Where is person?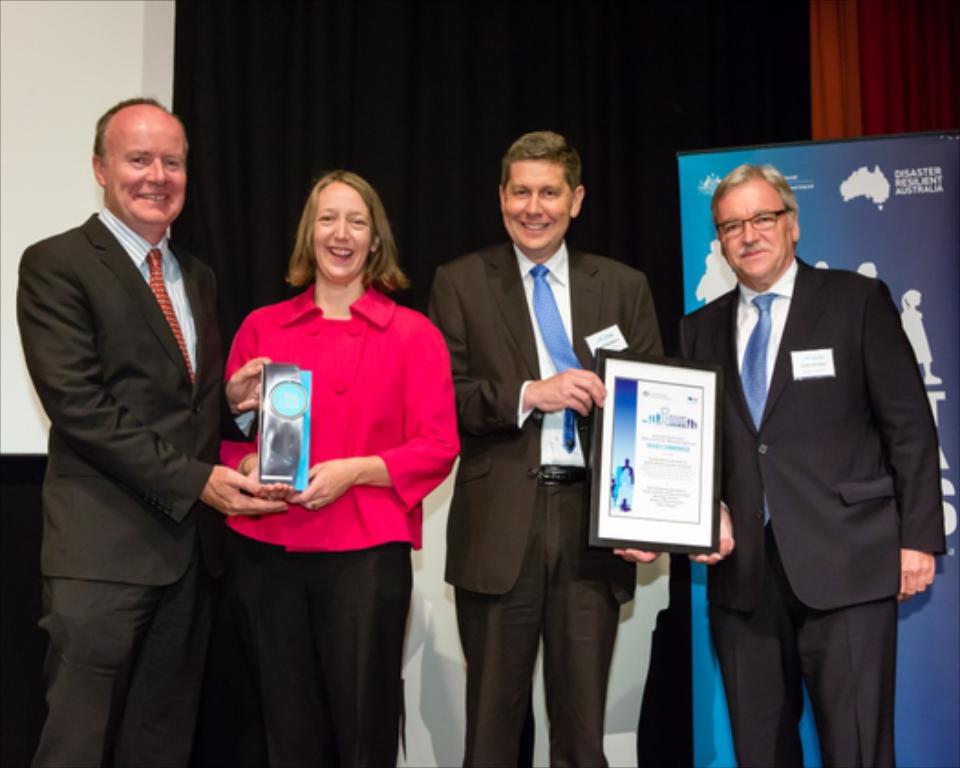
bbox=[428, 130, 667, 766].
